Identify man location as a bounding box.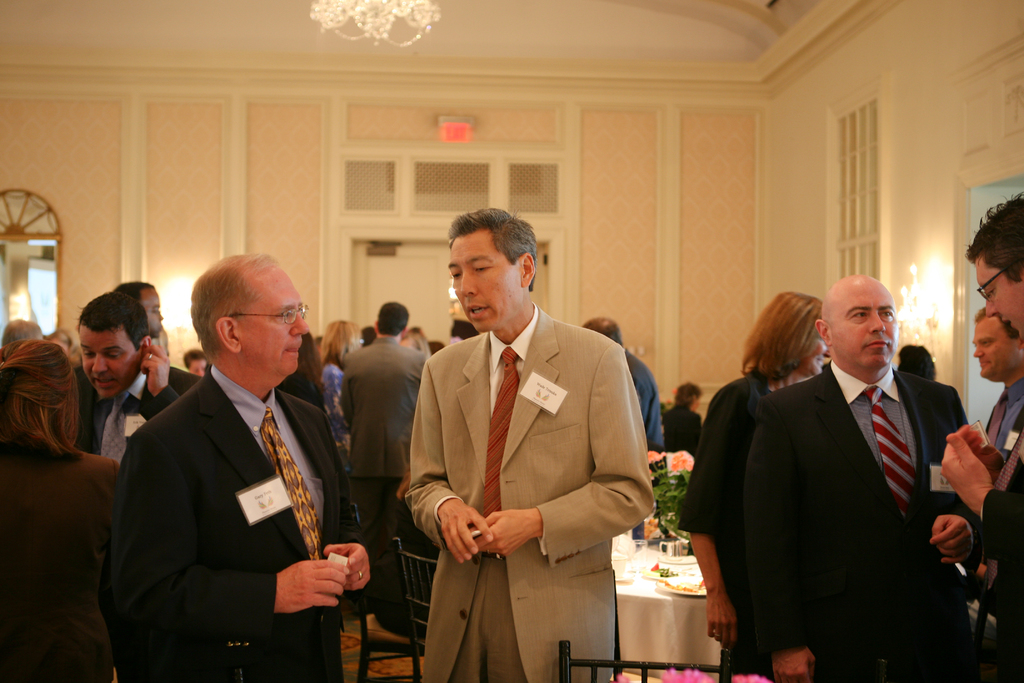
<bbox>972, 308, 1023, 460</bbox>.
